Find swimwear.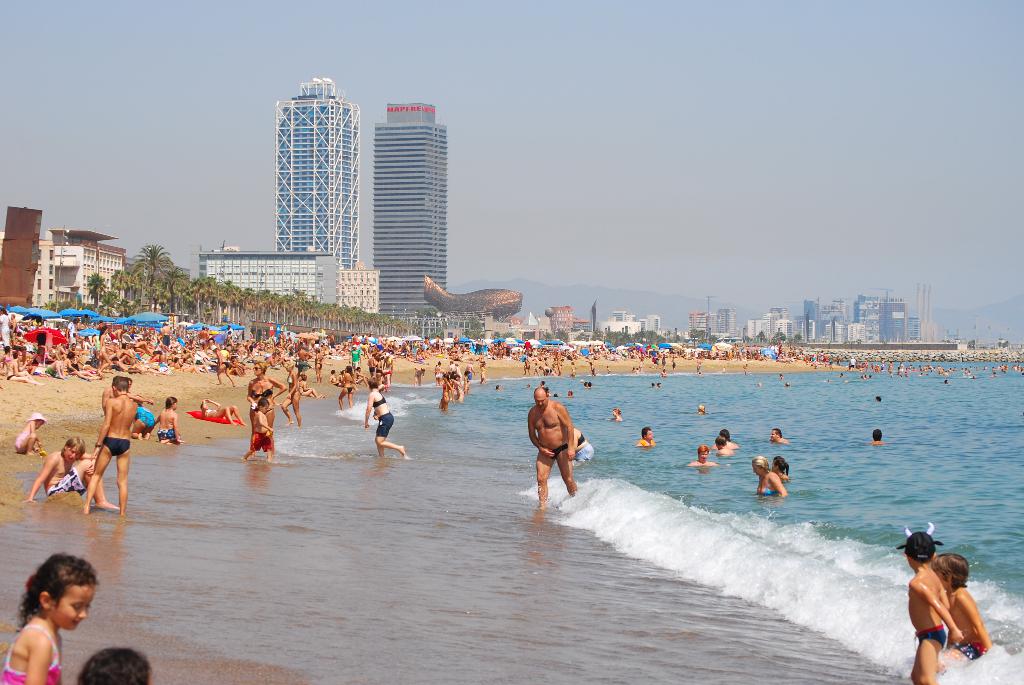
<bbox>553, 443, 568, 459</bbox>.
